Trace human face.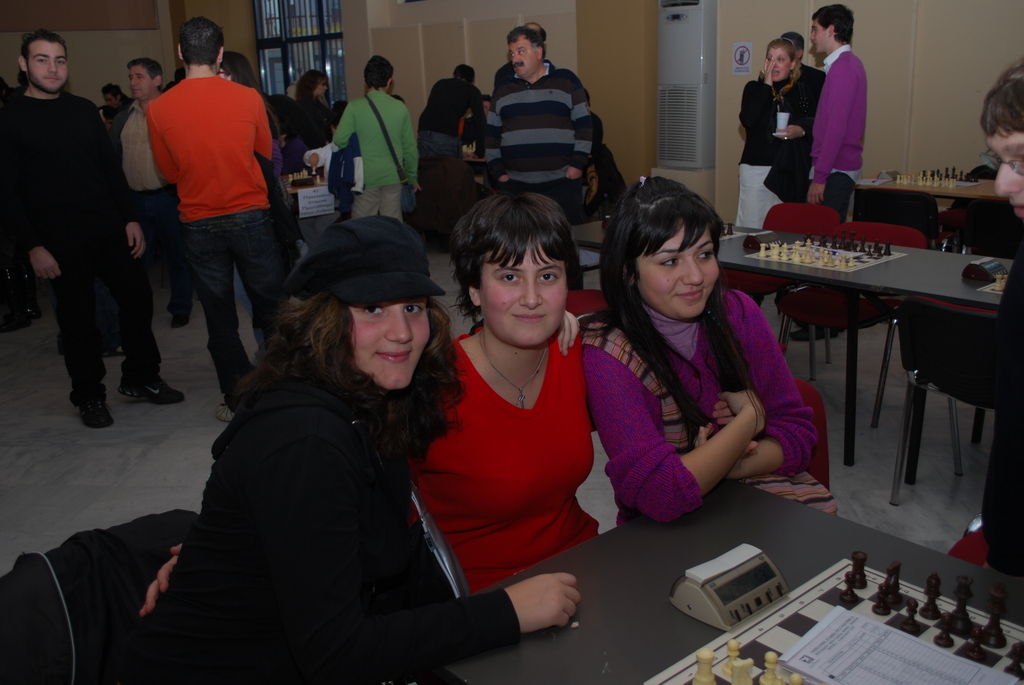
Traced to [left=483, top=239, right=564, bottom=343].
